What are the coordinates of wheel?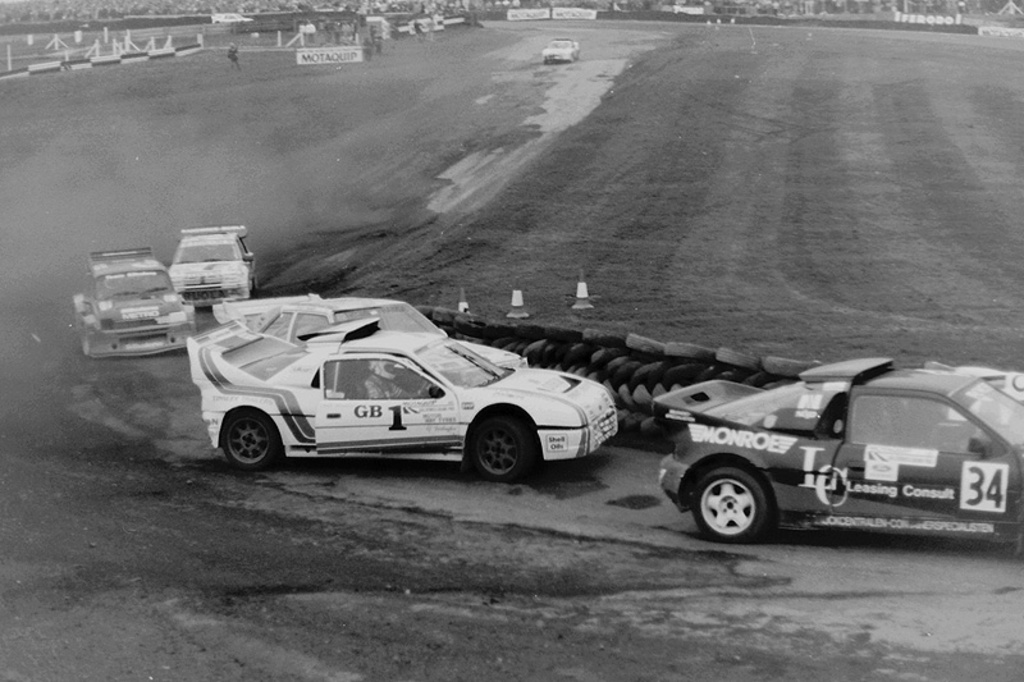
<region>214, 409, 282, 471</region>.
